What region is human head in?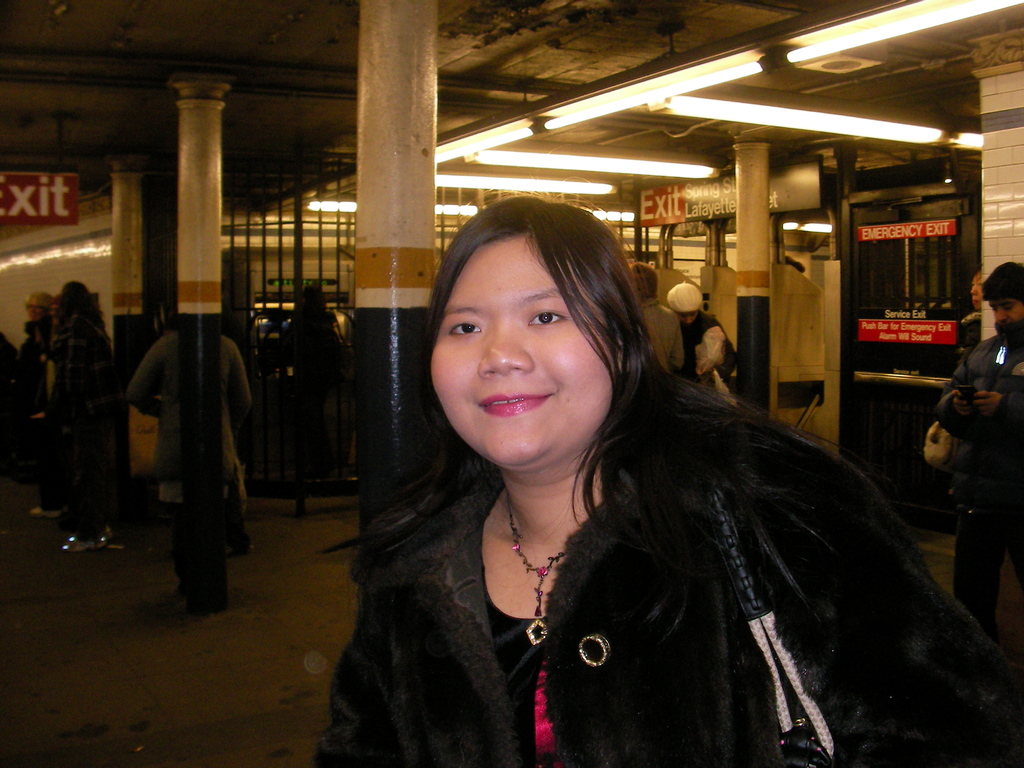
x1=980, y1=257, x2=1023, y2=342.
